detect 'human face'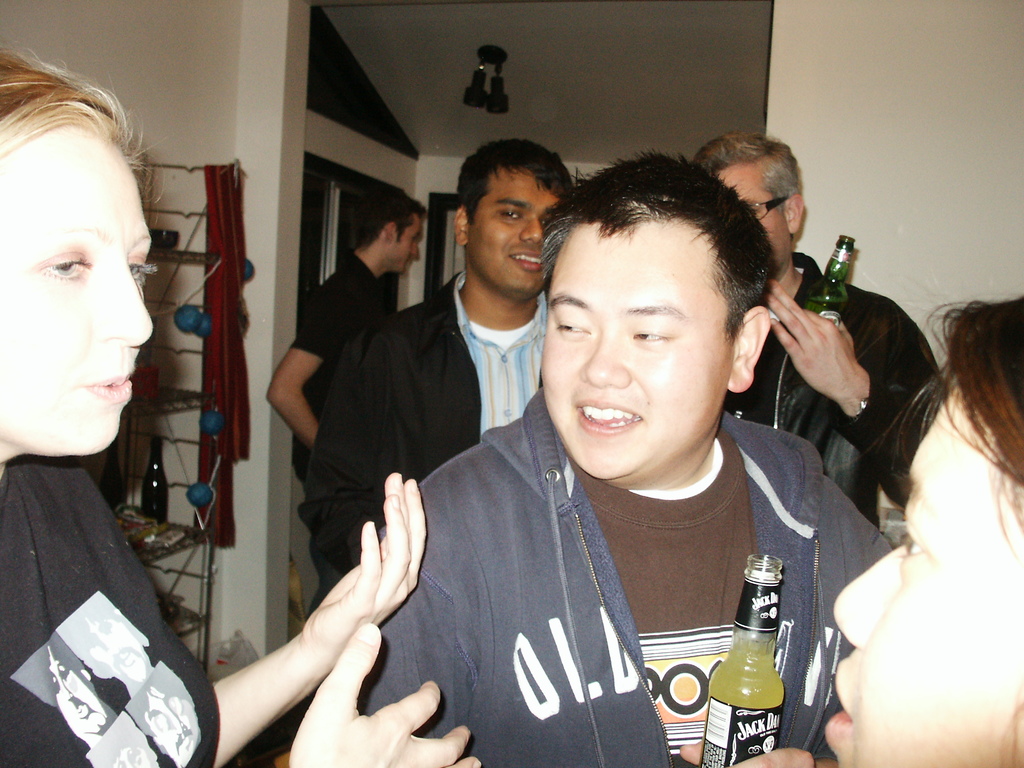
box(822, 394, 1023, 767)
